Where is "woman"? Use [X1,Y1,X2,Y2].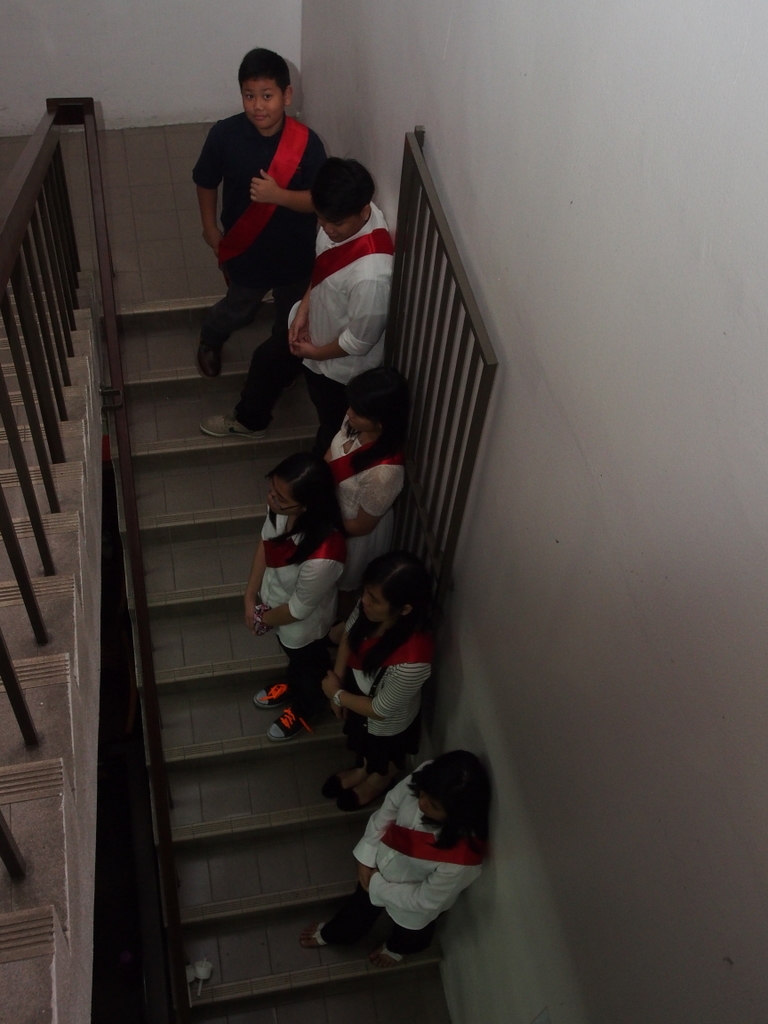
[323,373,429,589].
